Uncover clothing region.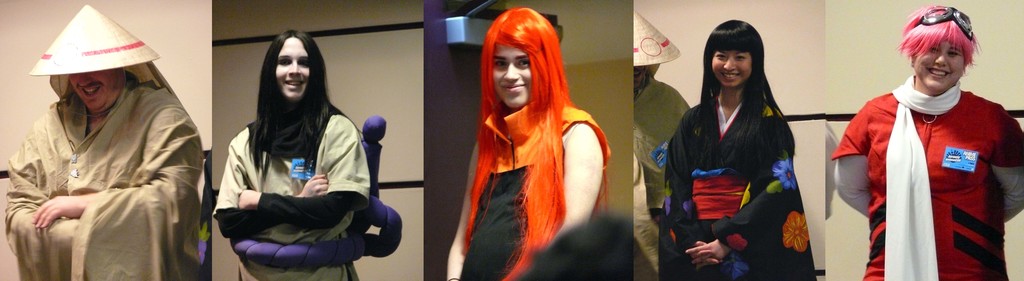
Uncovered: <bbox>3, 91, 202, 261</bbox>.
